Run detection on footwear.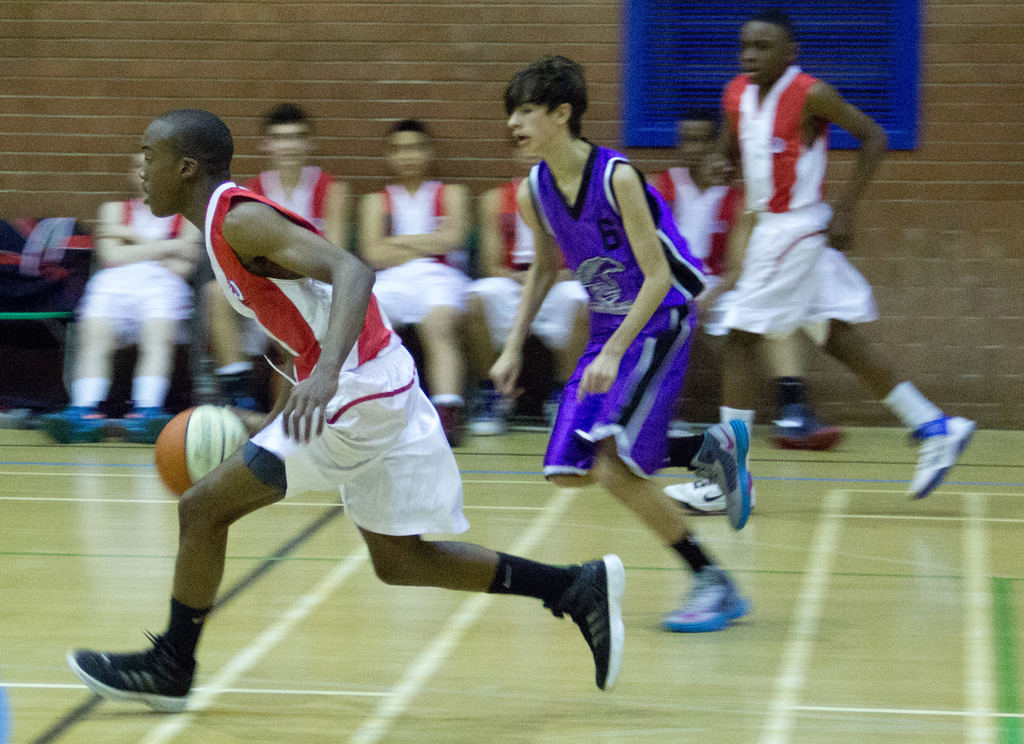
Result: x1=546, y1=556, x2=628, y2=693.
